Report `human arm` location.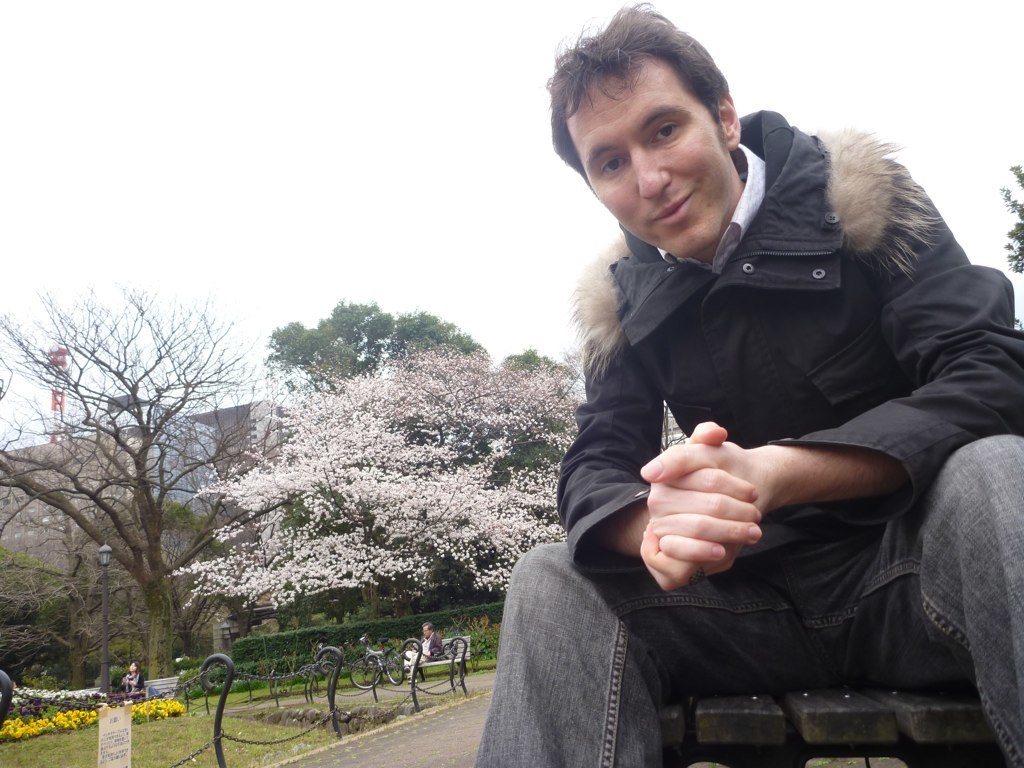
Report: (left=639, top=163, right=1023, bottom=592).
